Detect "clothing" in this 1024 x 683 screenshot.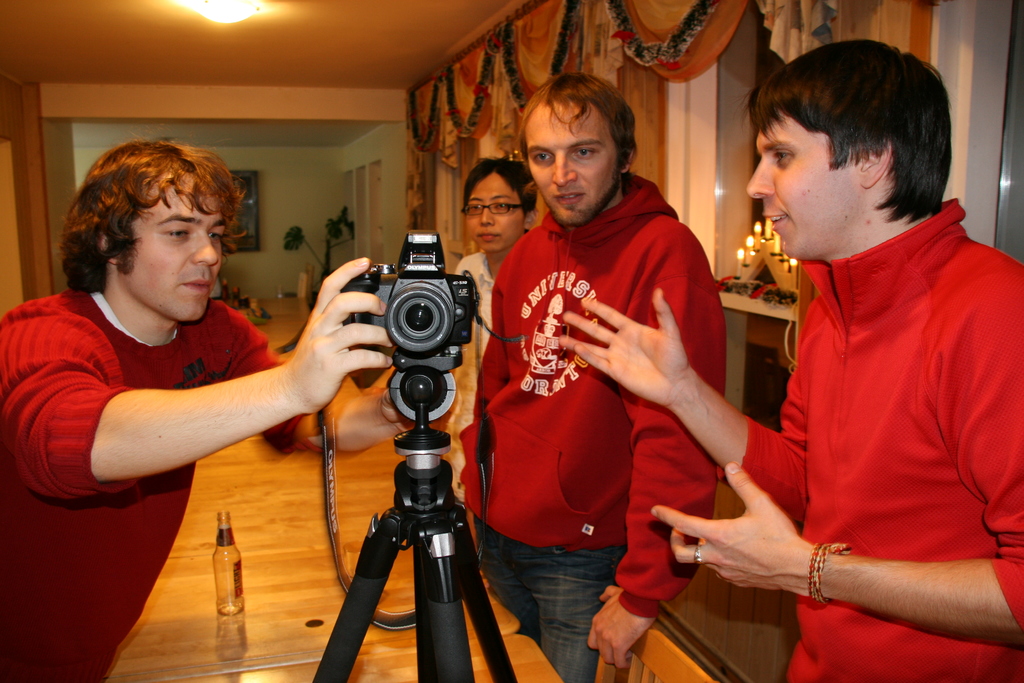
Detection: BBox(454, 165, 733, 682).
